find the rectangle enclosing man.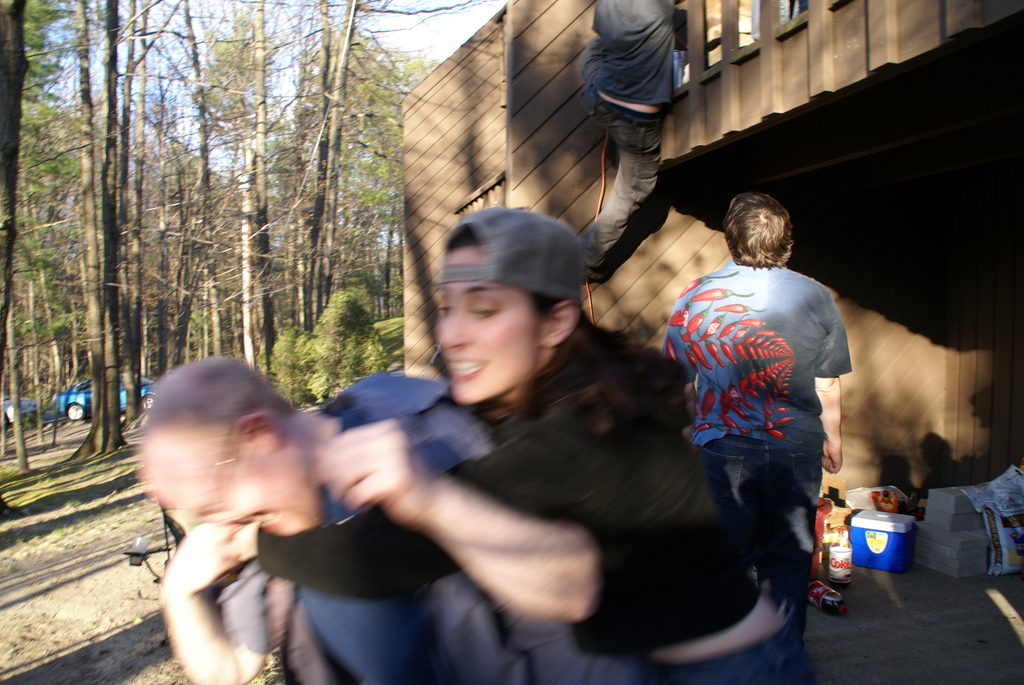
l=572, t=0, r=685, b=283.
